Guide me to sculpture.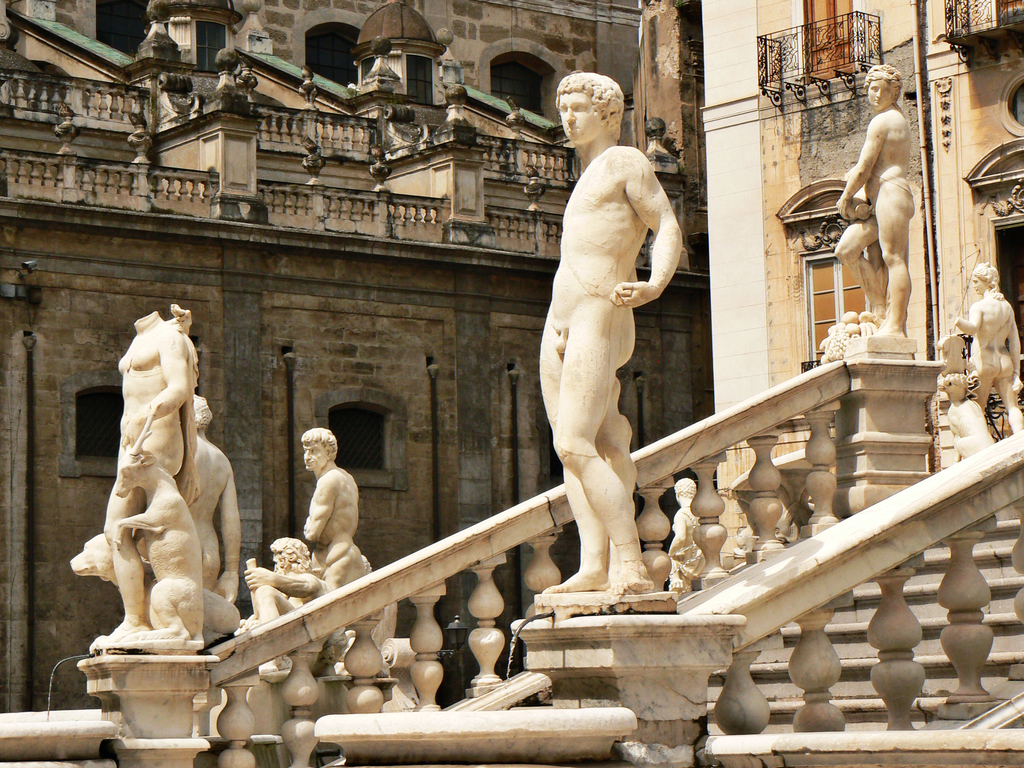
Guidance: BBox(243, 536, 323, 629).
